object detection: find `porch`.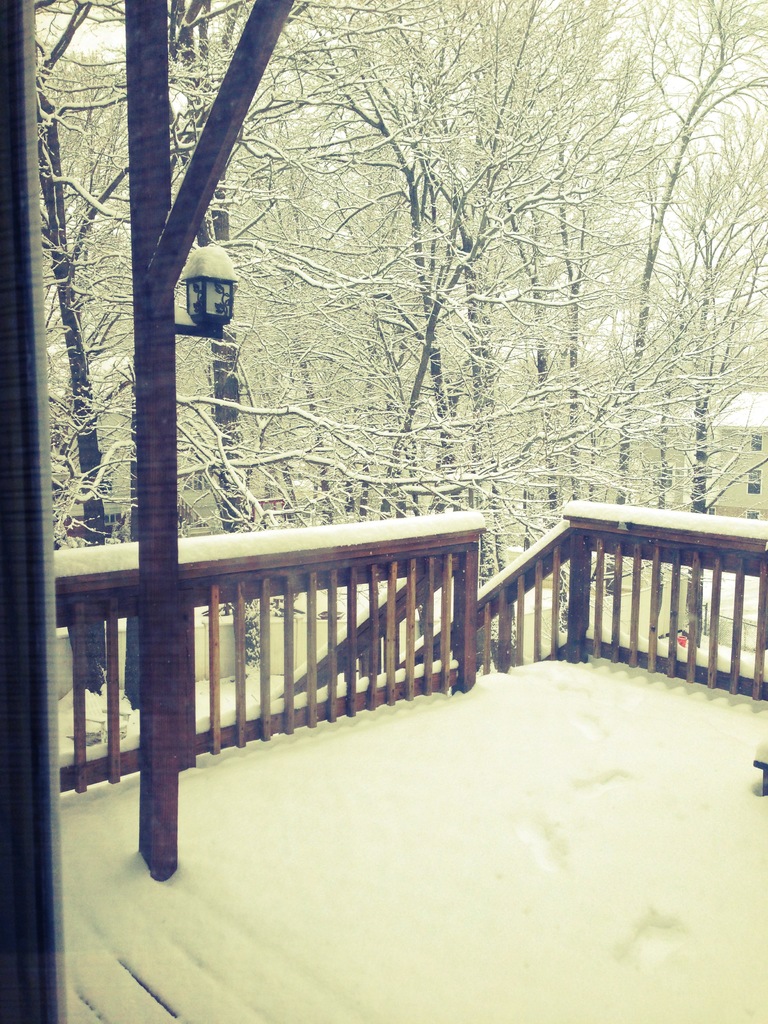
(55,495,767,1023).
